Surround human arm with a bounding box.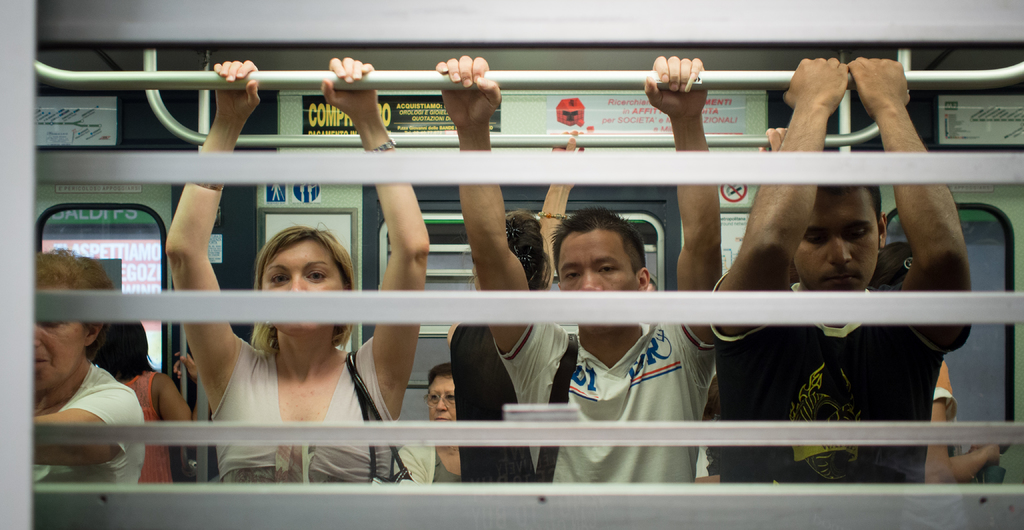
[435,55,563,380].
